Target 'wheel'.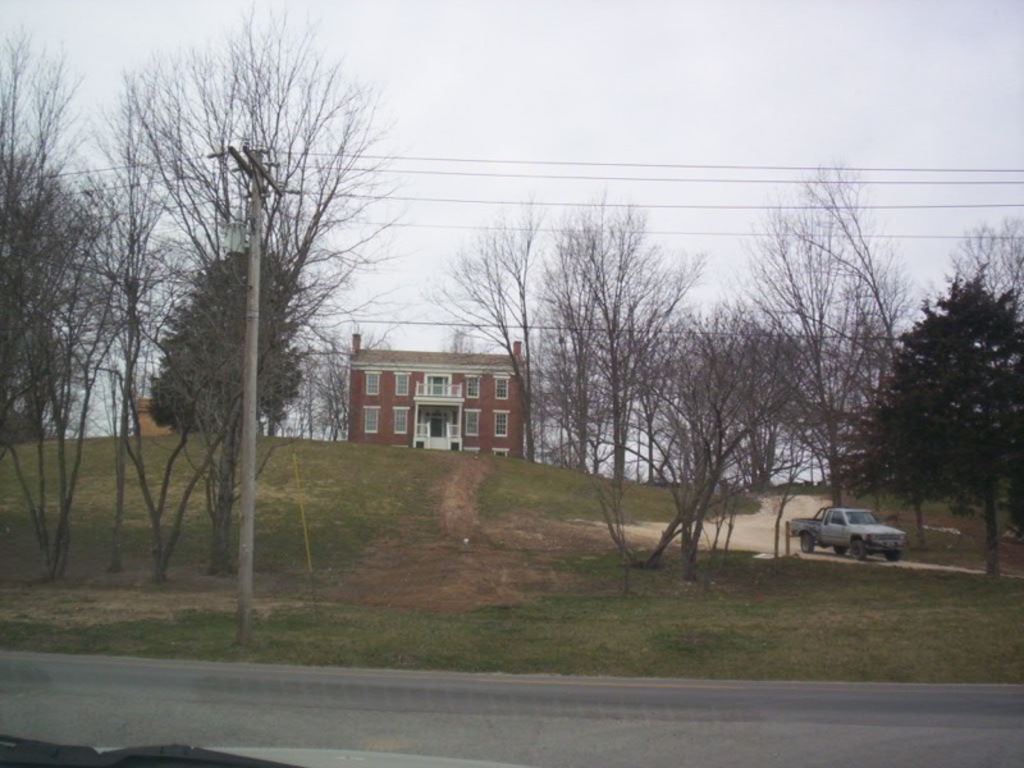
Target region: locate(792, 526, 817, 553).
